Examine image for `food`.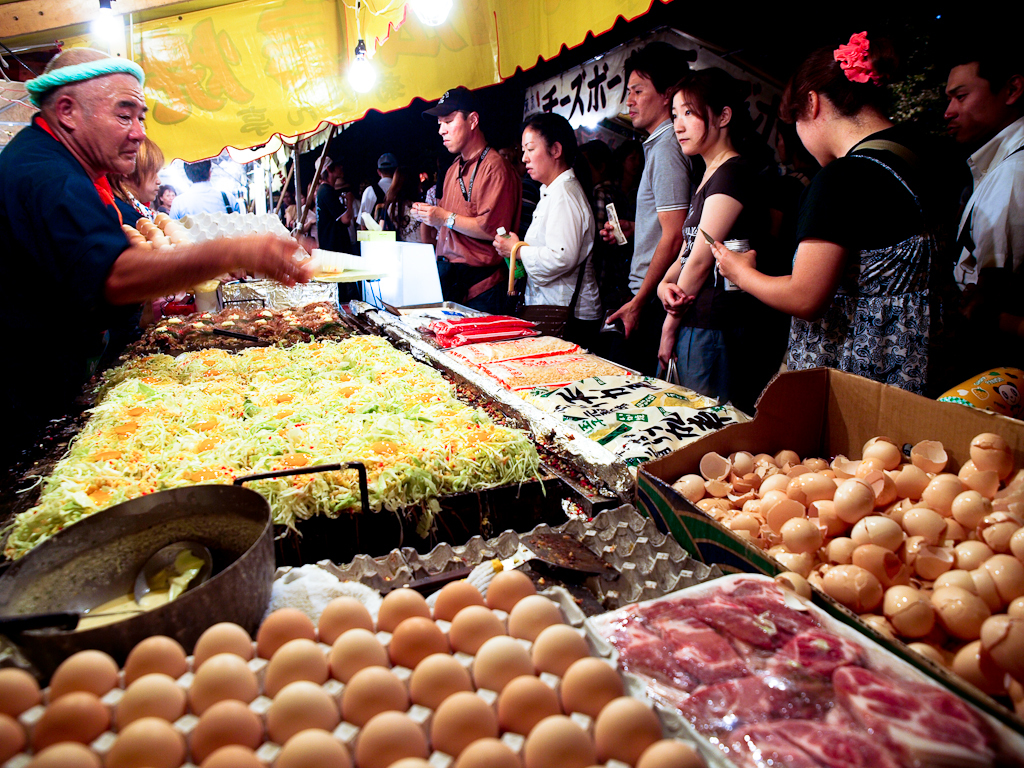
Examination result: <box>338,668,410,734</box>.
